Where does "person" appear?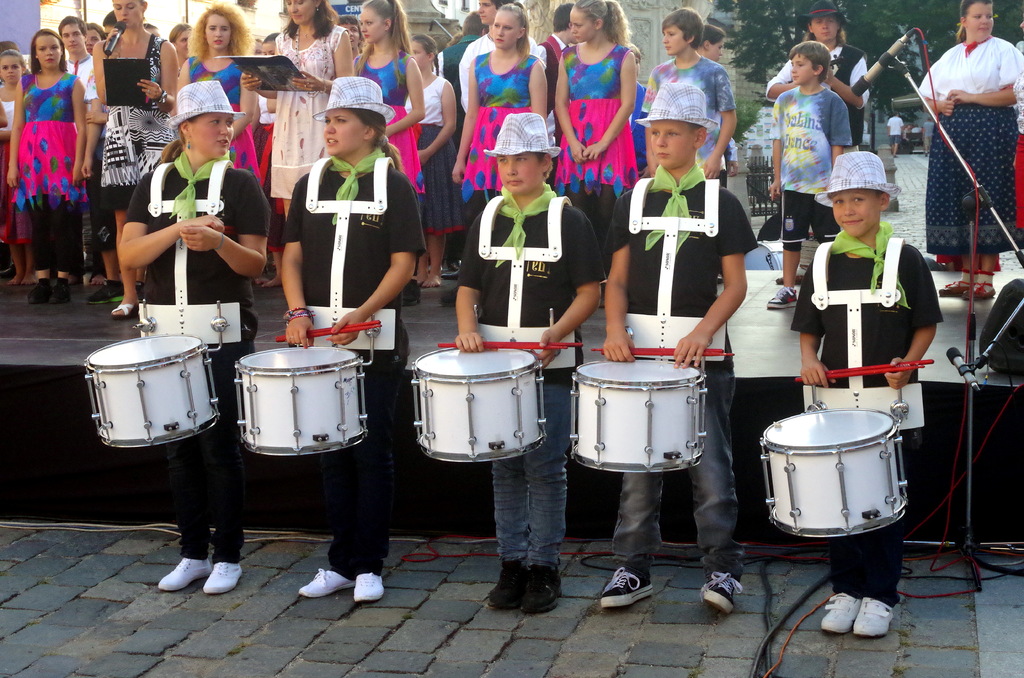
Appears at box=[259, 0, 361, 256].
